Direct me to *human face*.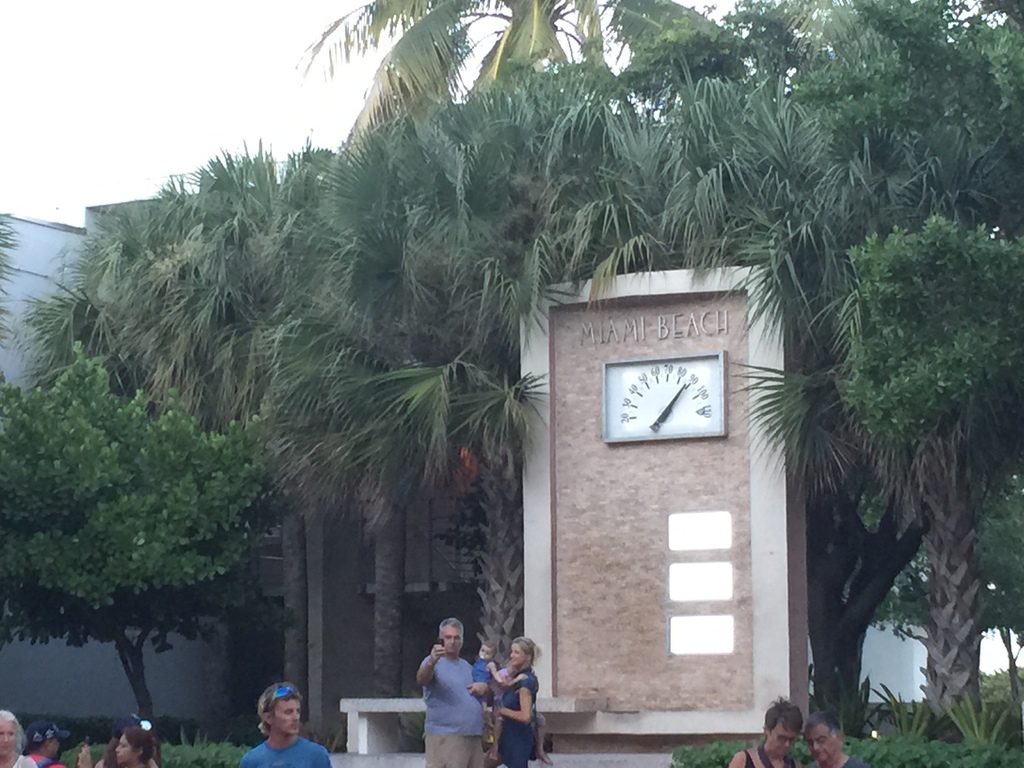
Direction: pyautogui.locateOnScreen(510, 645, 527, 664).
